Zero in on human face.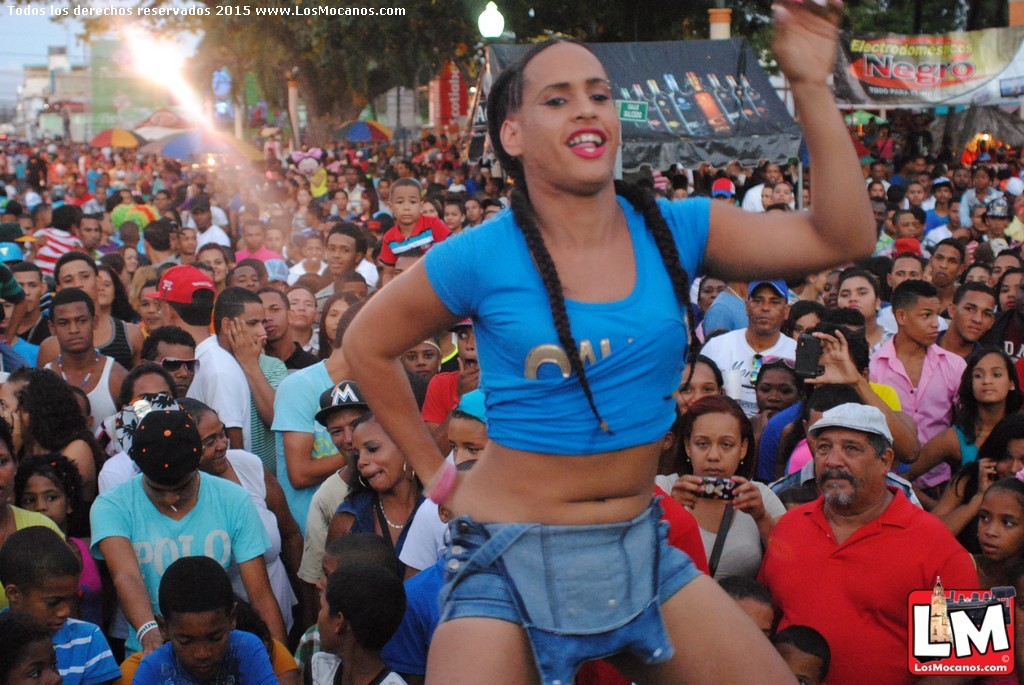
Zeroed in: {"x1": 908, "y1": 297, "x2": 933, "y2": 327}.
